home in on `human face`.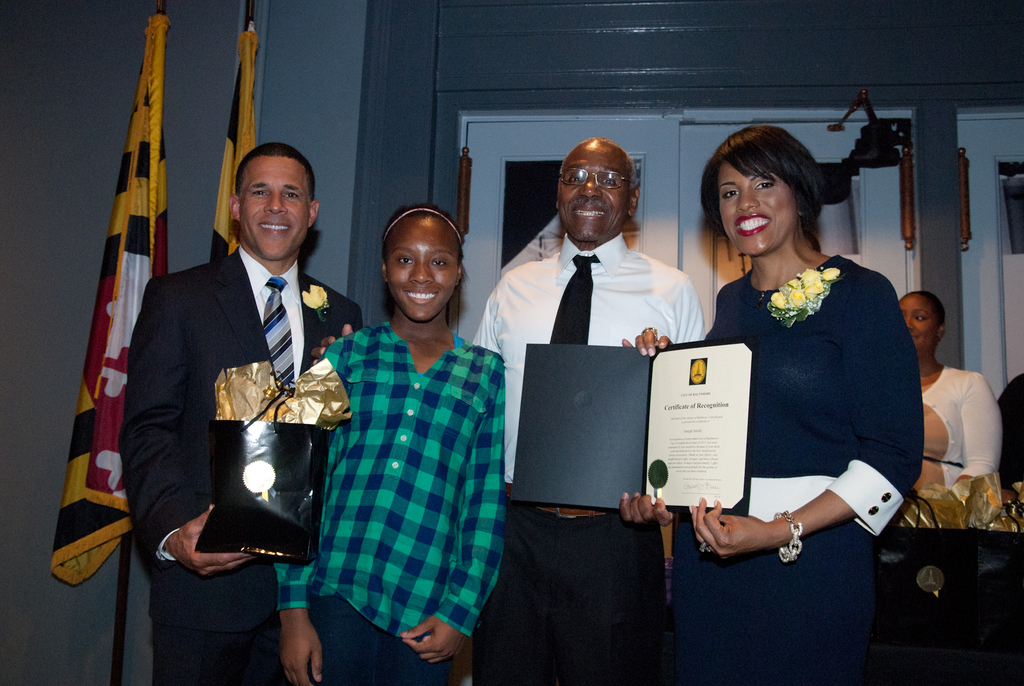
Homed in at Rect(900, 297, 943, 343).
